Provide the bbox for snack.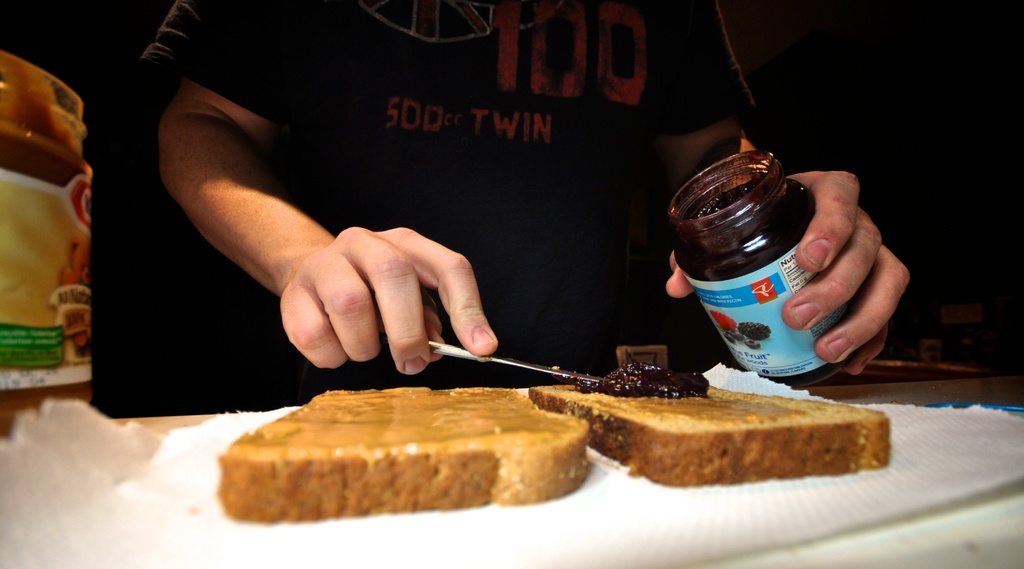
(x1=522, y1=365, x2=900, y2=492).
